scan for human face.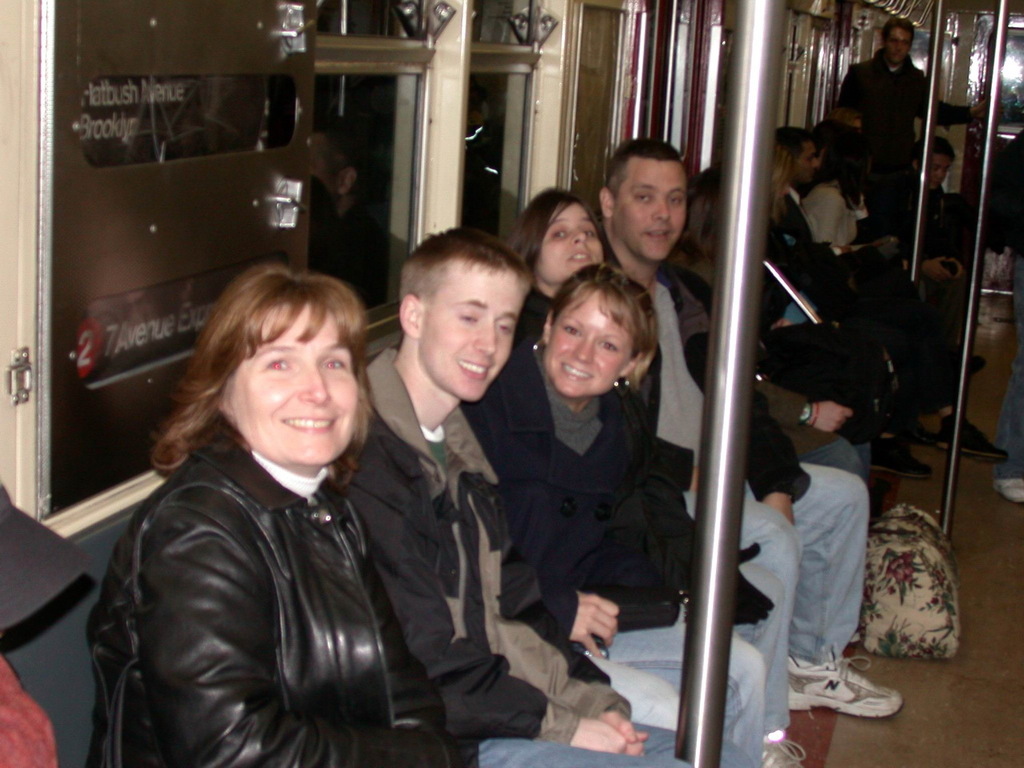
Scan result: [x1=614, y1=154, x2=689, y2=261].
